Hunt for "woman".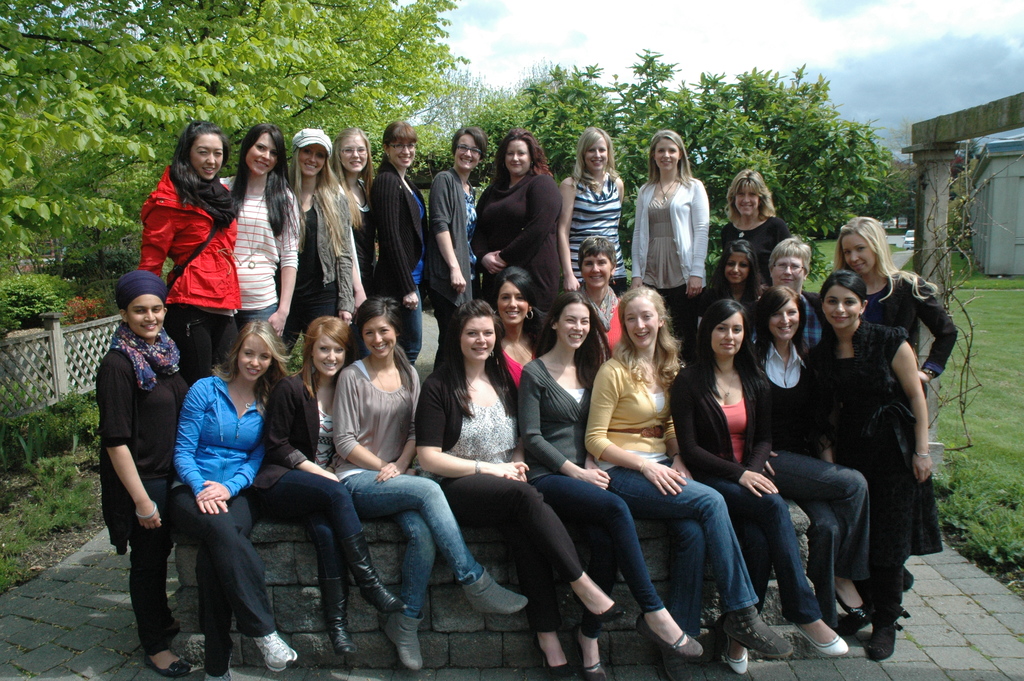
Hunted down at locate(584, 281, 794, 652).
